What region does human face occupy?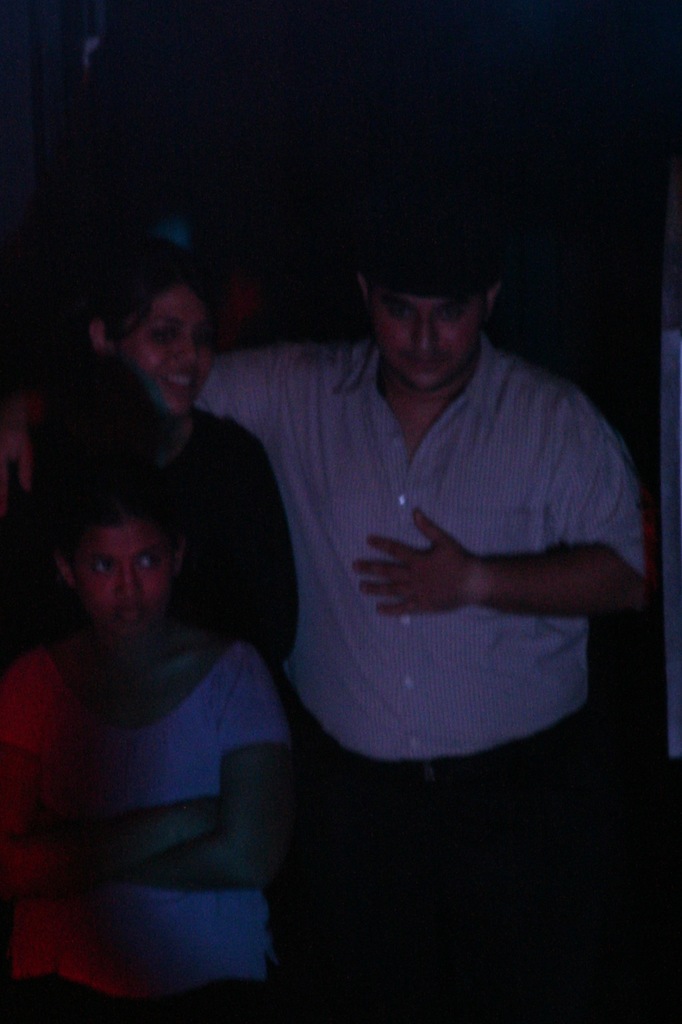
crop(74, 514, 176, 643).
